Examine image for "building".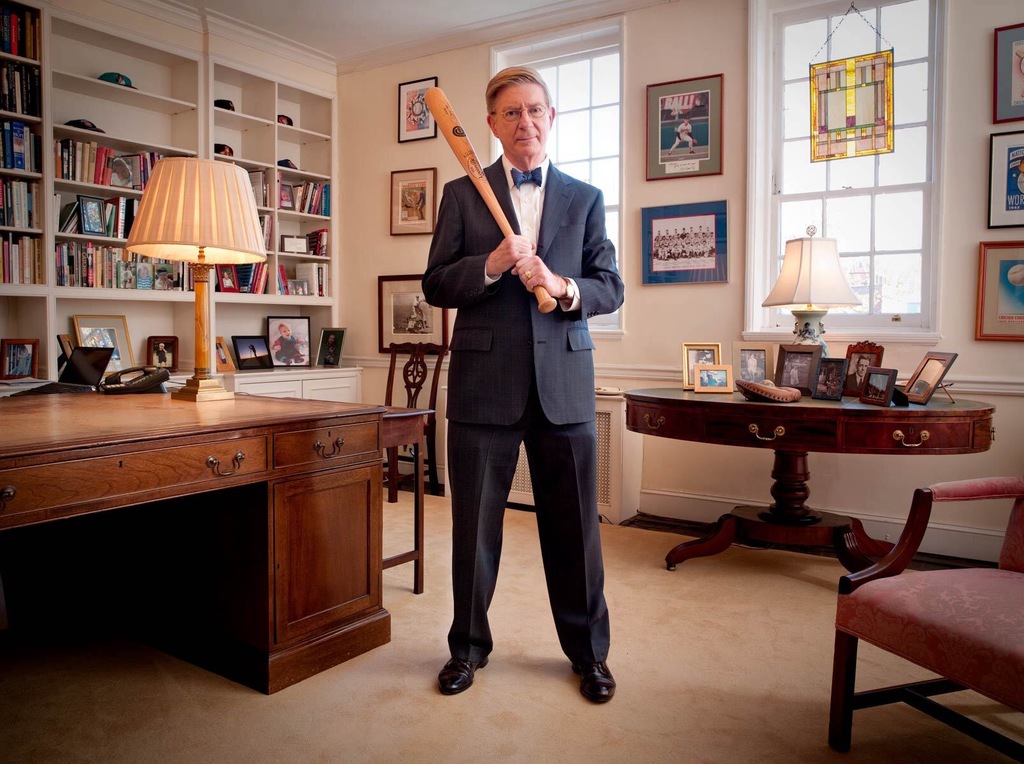
Examination result: bbox=[0, 0, 1023, 763].
